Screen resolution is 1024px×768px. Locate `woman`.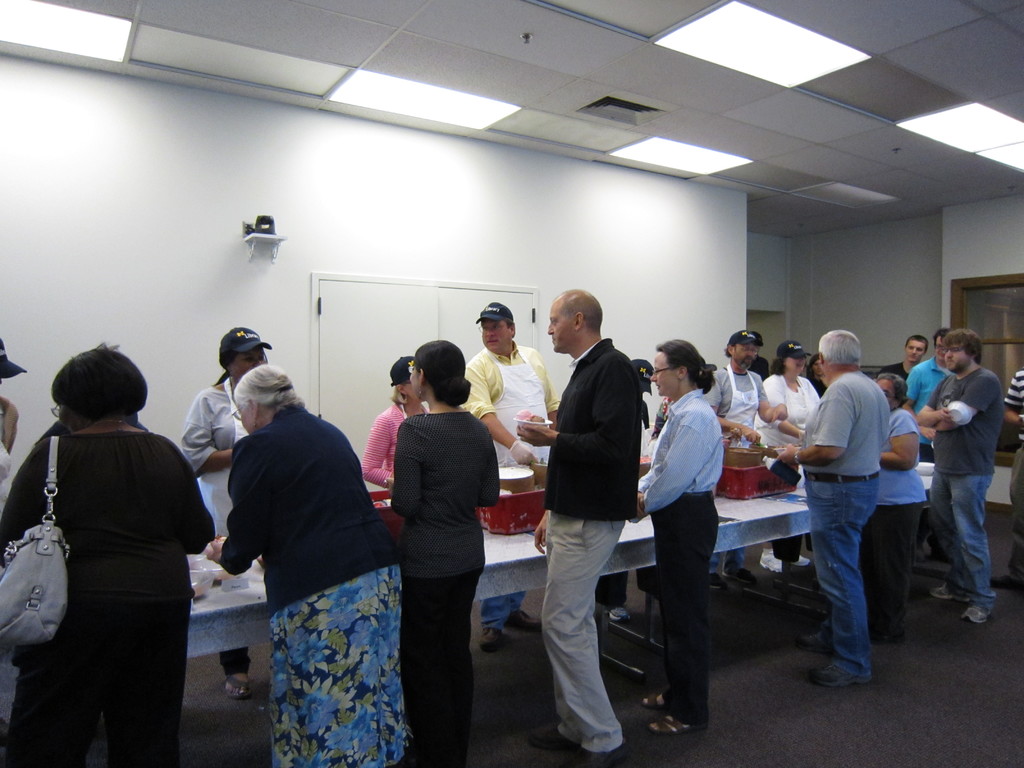
pyautogui.locateOnScreen(376, 332, 501, 762).
